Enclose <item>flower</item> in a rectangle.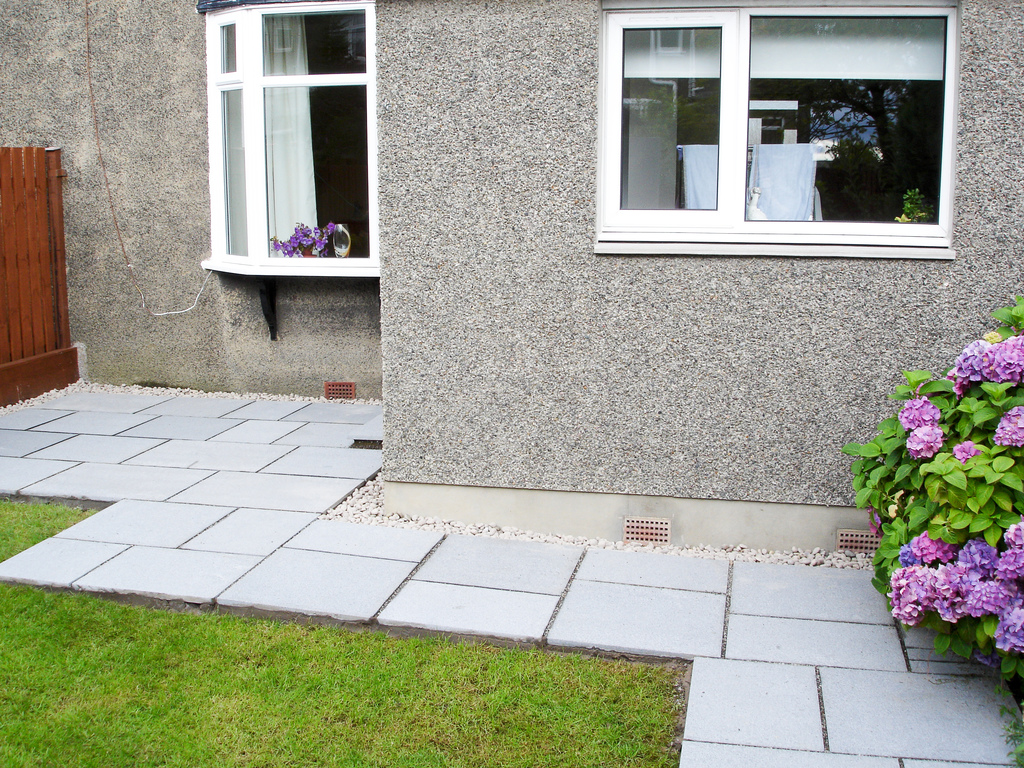
<bbox>867, 504, 884, 547</bbox>.
